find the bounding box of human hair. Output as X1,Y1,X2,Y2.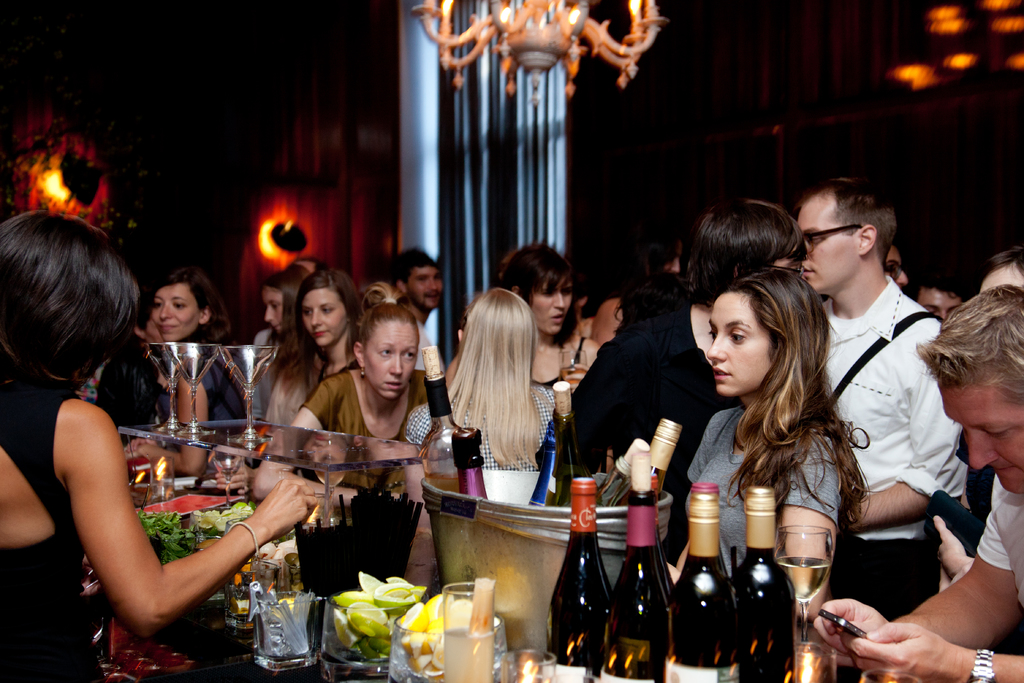
5,201,127,416.
